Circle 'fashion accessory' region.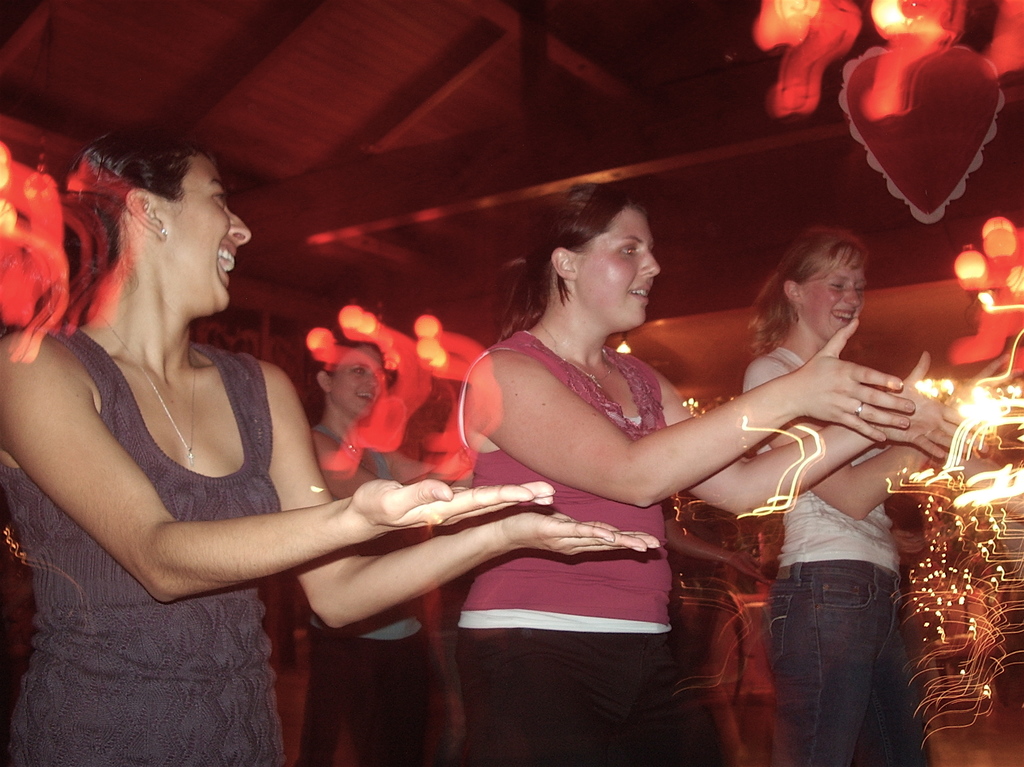
Region: 854/398/867/419.
